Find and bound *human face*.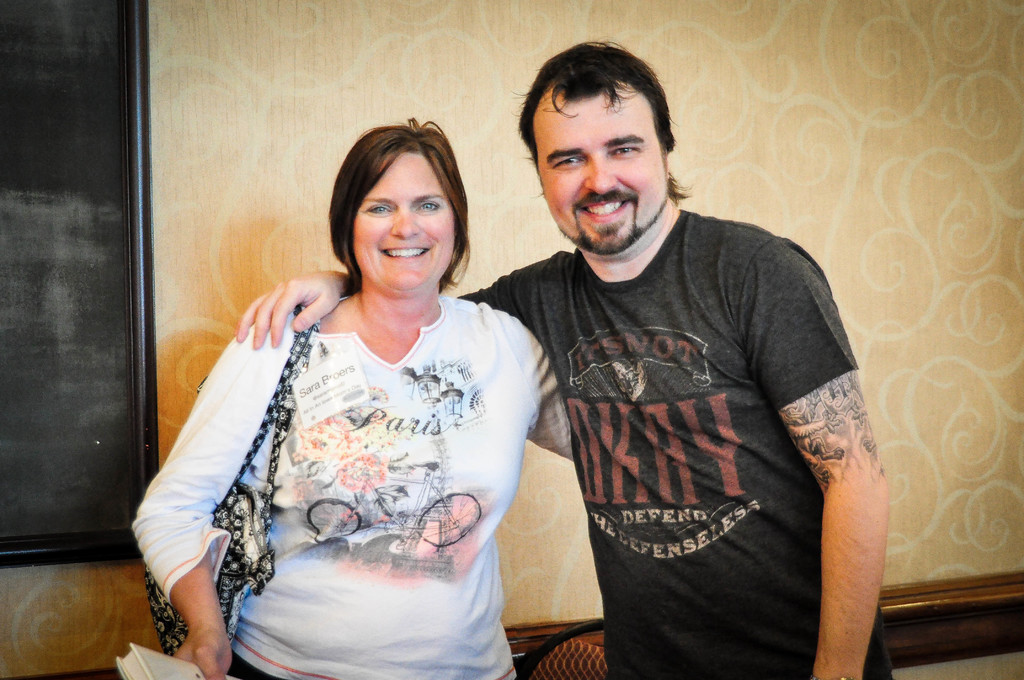
Bound: 352, 146, 467, 295.
